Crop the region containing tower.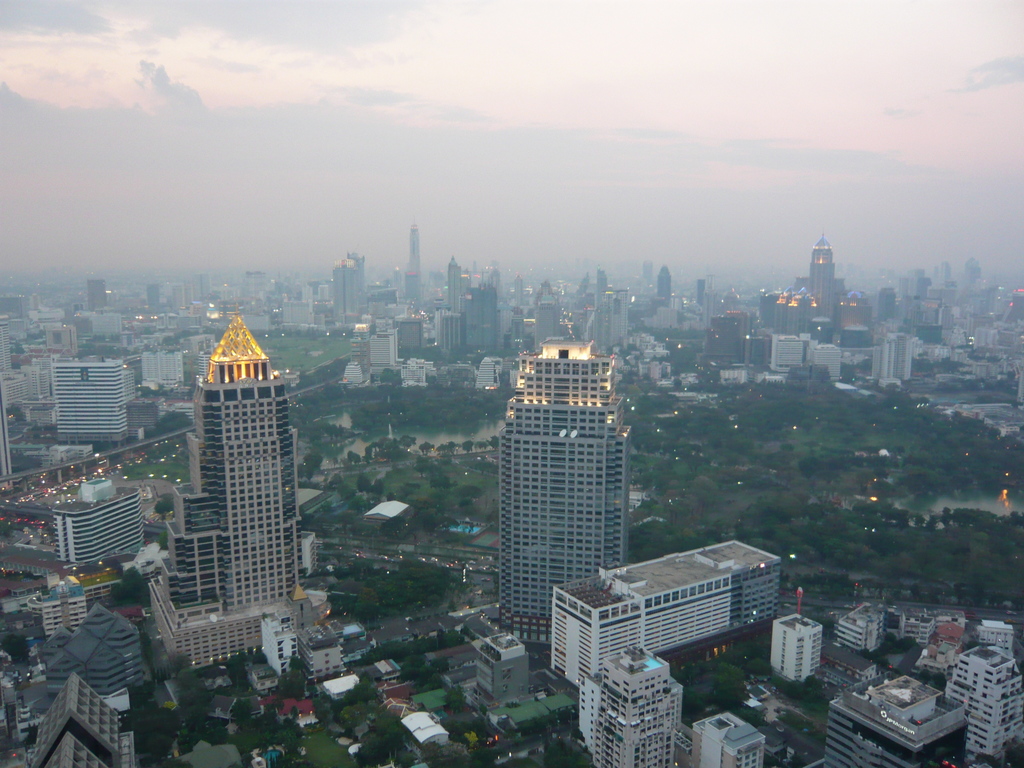
Crop region: [696, 280, 705, 310].
